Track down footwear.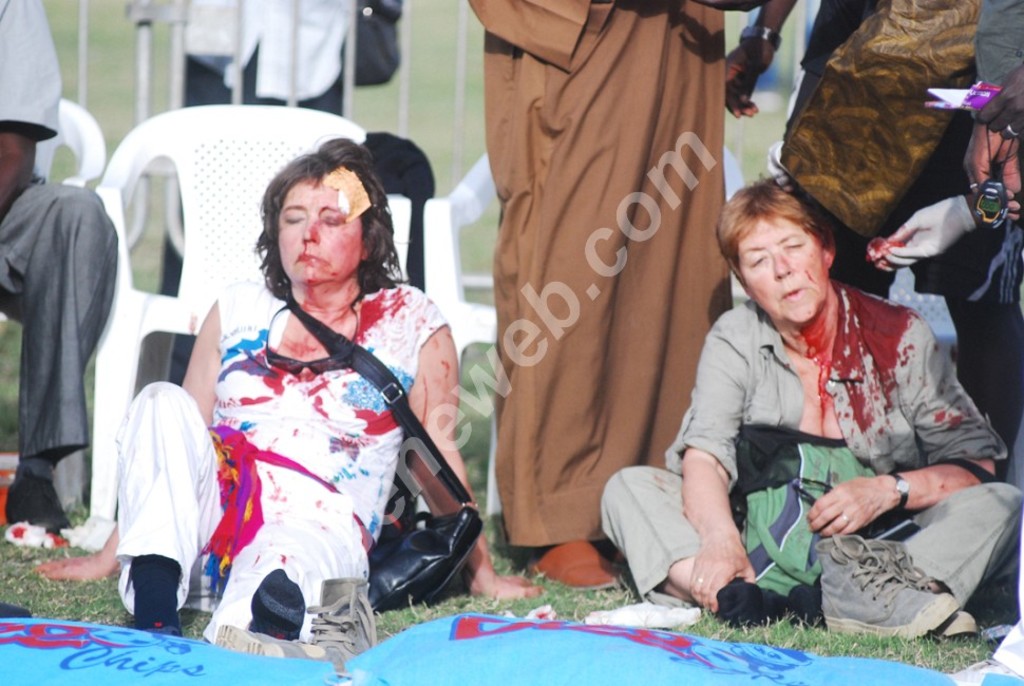
Tracked to 870, 537, 985, 644.
